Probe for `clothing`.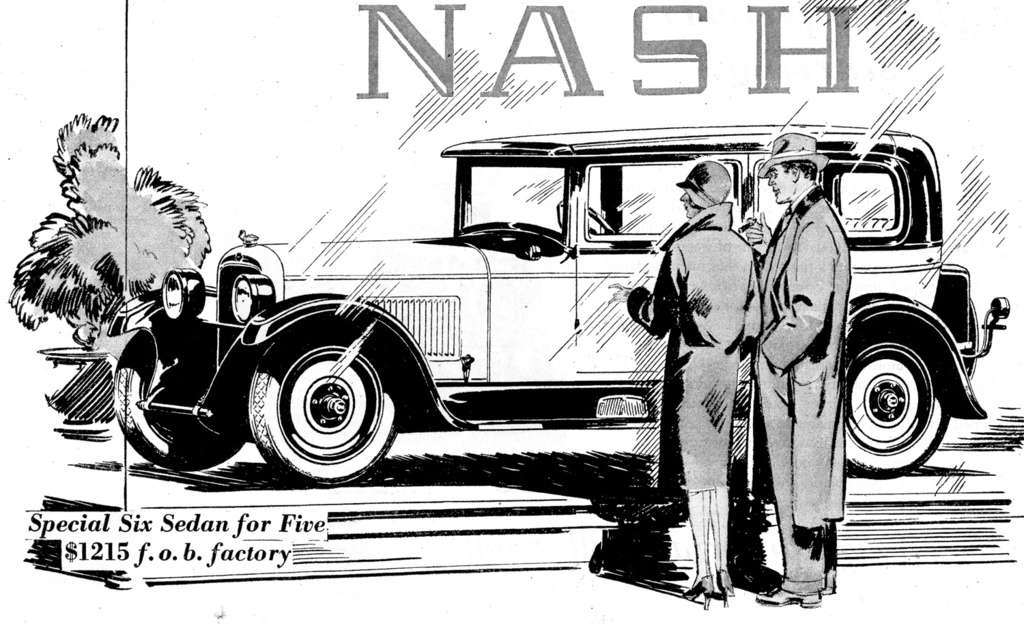
Probe result: box(757, 184, 849, 579).
